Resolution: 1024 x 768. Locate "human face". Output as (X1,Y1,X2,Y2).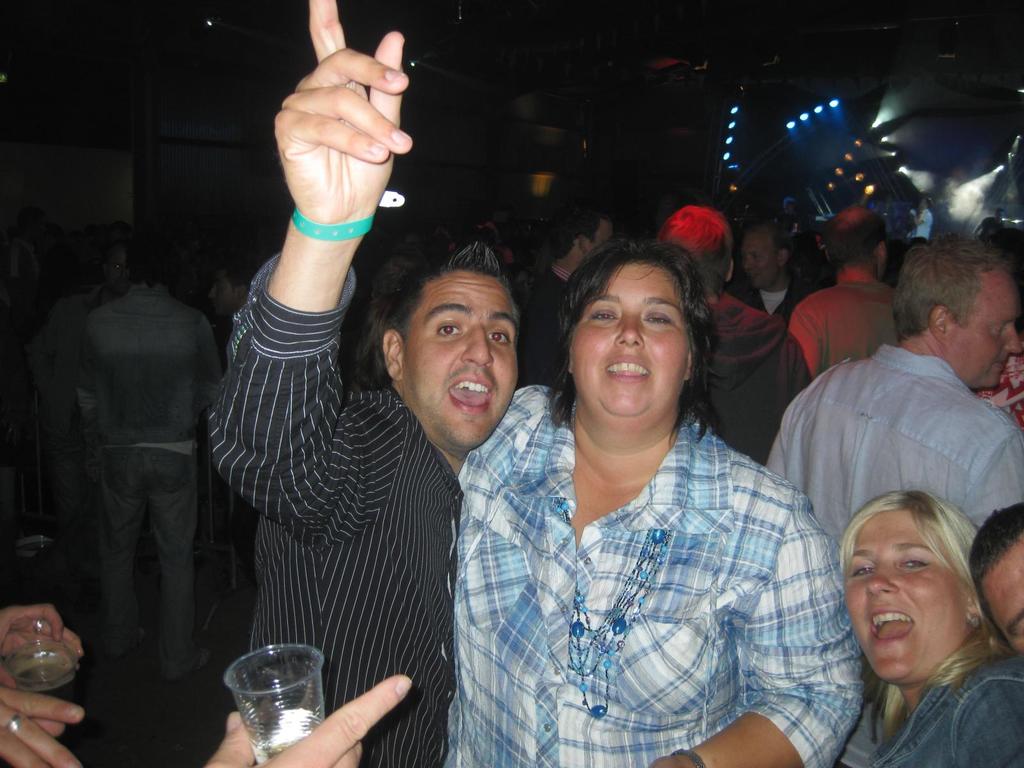
(742,223,785,286).
